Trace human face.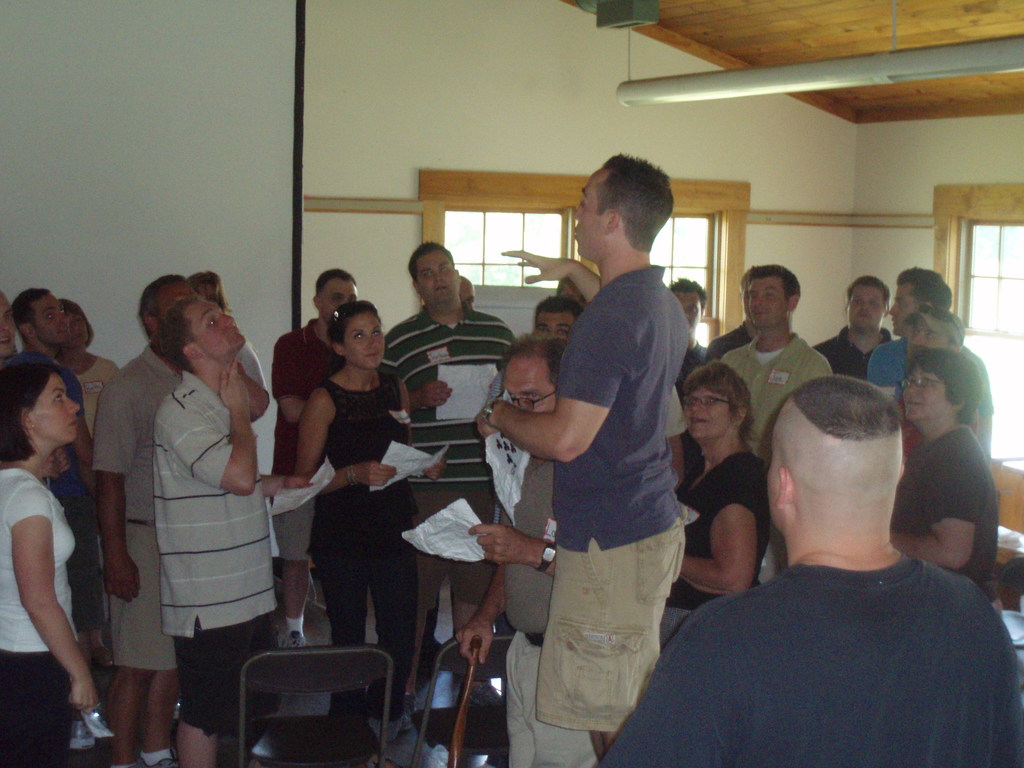
Traced to bbox=[157, 288, 184, 320].
